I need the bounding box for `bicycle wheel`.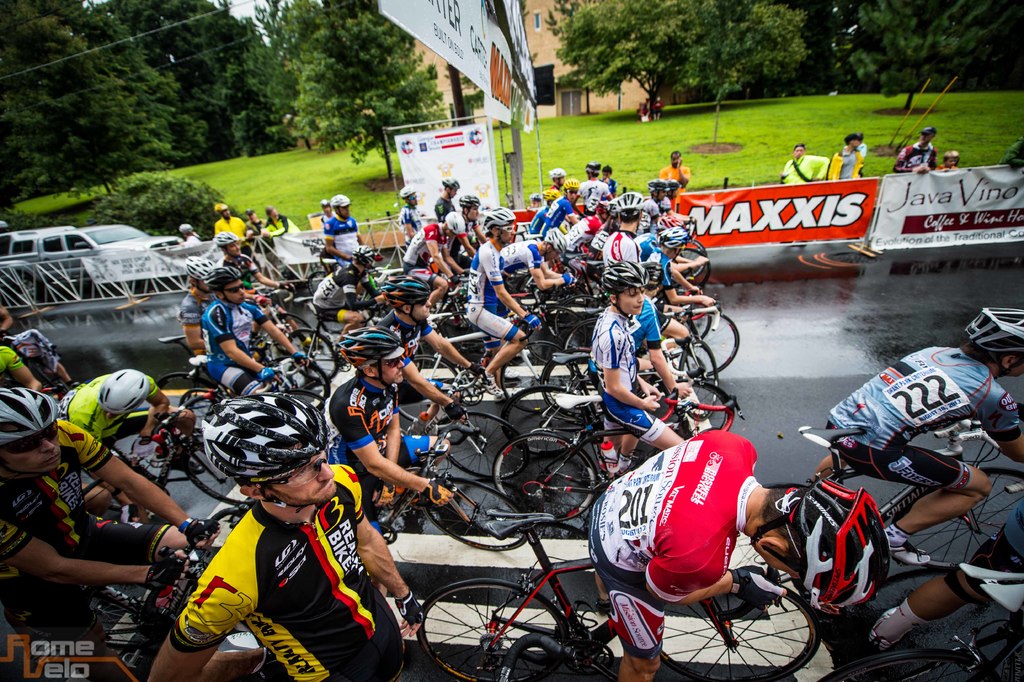
Here it is: {"left": 81, "top": 585, "right": 178, "bottom": 649}.
